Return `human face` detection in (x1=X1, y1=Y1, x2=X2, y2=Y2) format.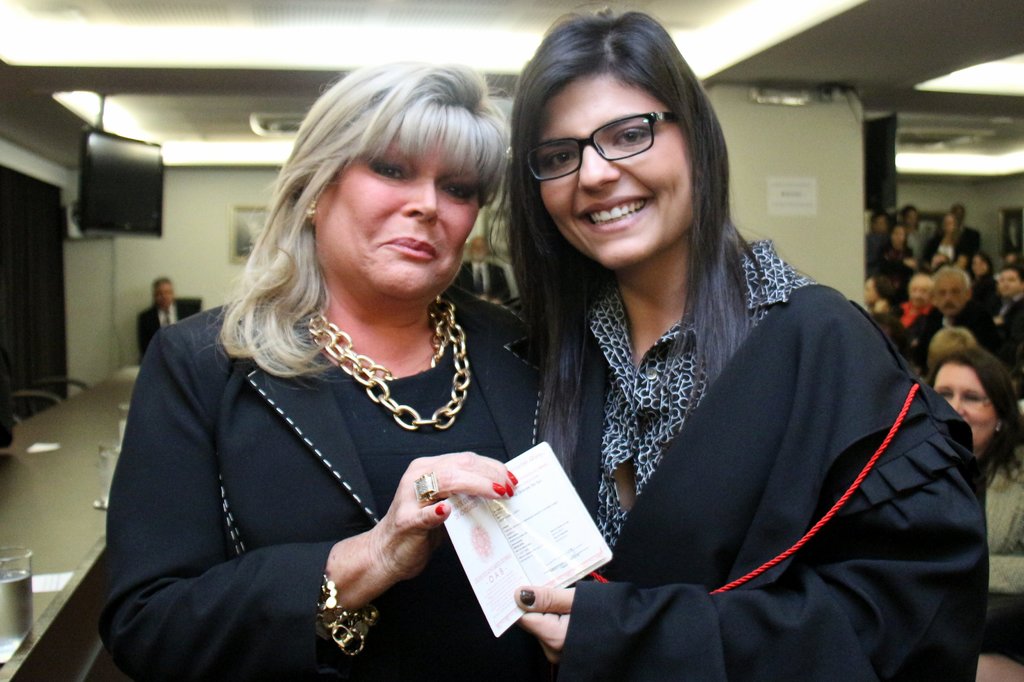
(x1=861, y1=278, x2=877, y2=305).
